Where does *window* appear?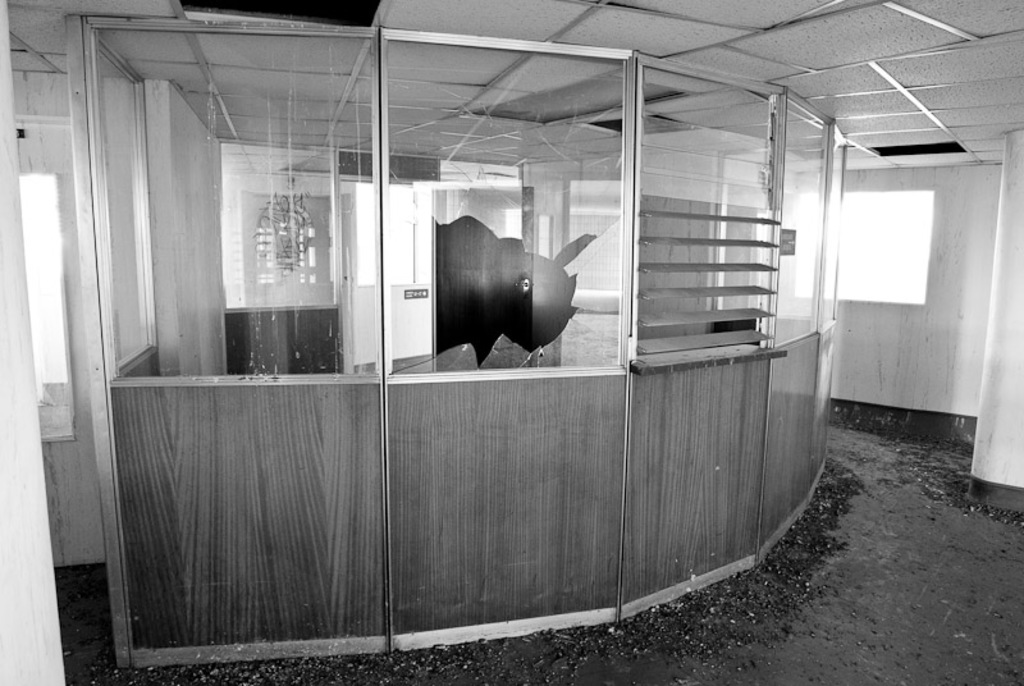
Appears at l=833, t=187, r=932, b=311.
